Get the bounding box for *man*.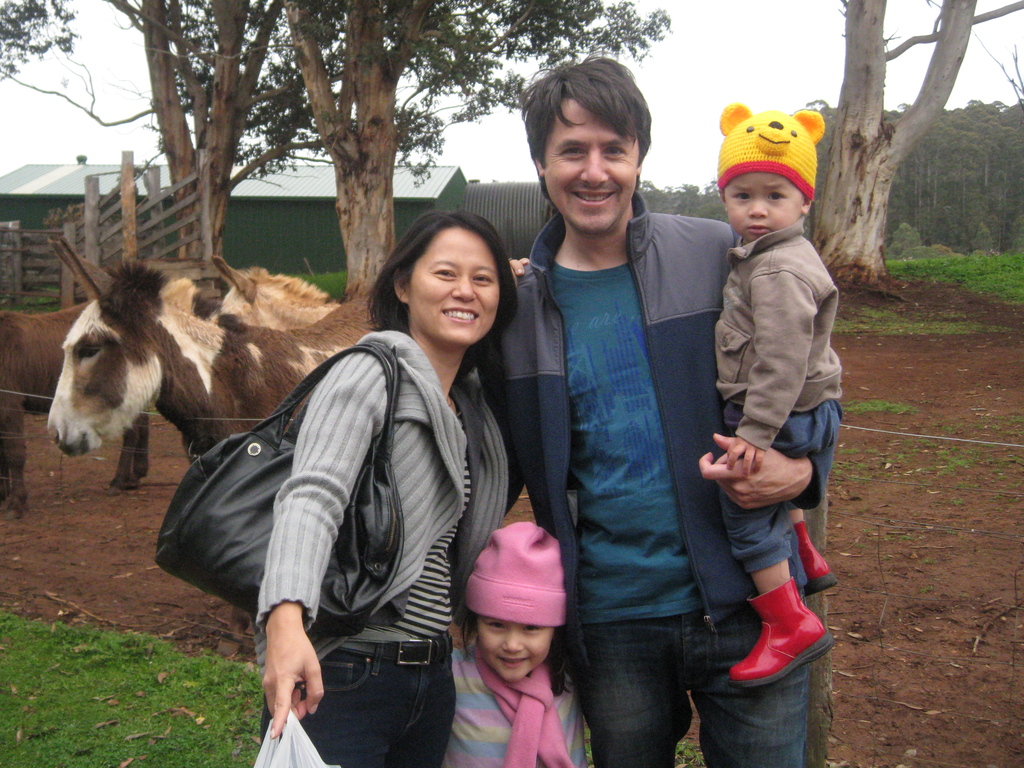
Rect(488, 74, 769, 767).
